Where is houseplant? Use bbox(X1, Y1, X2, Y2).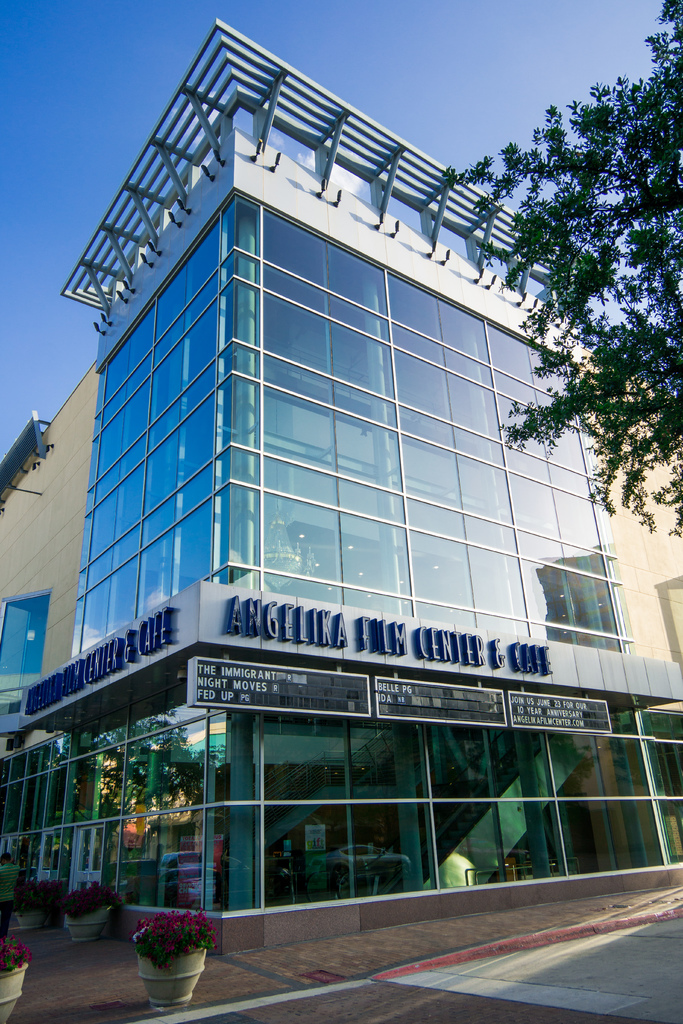
bbox(6, 948, 30, 1016).
